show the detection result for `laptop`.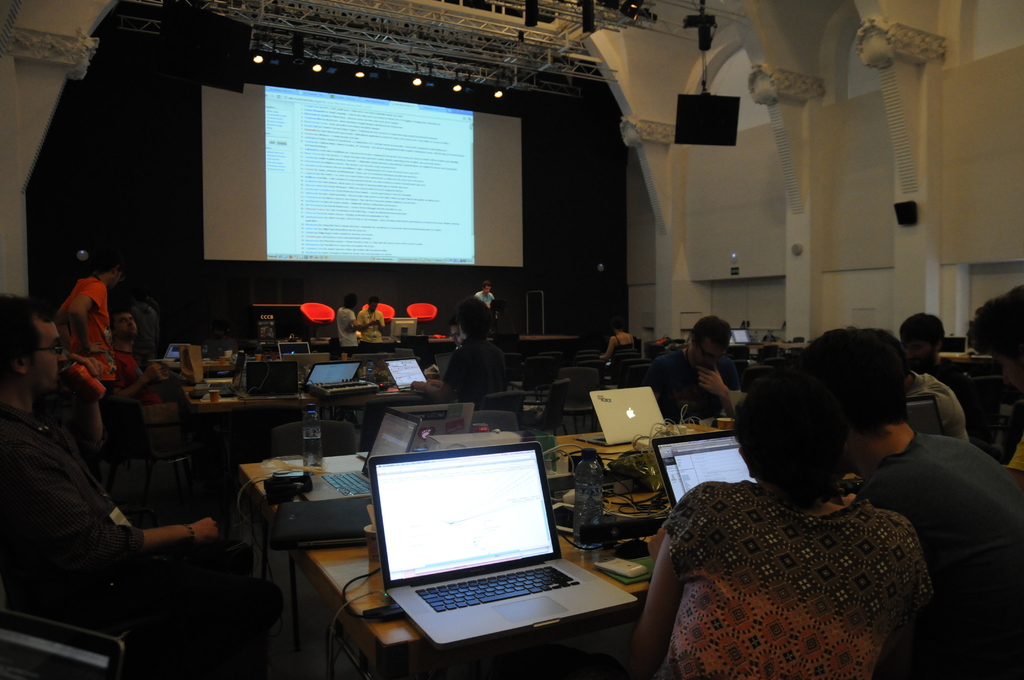
pyautogui.locateOnScreen(732, 328, 763, 344).
